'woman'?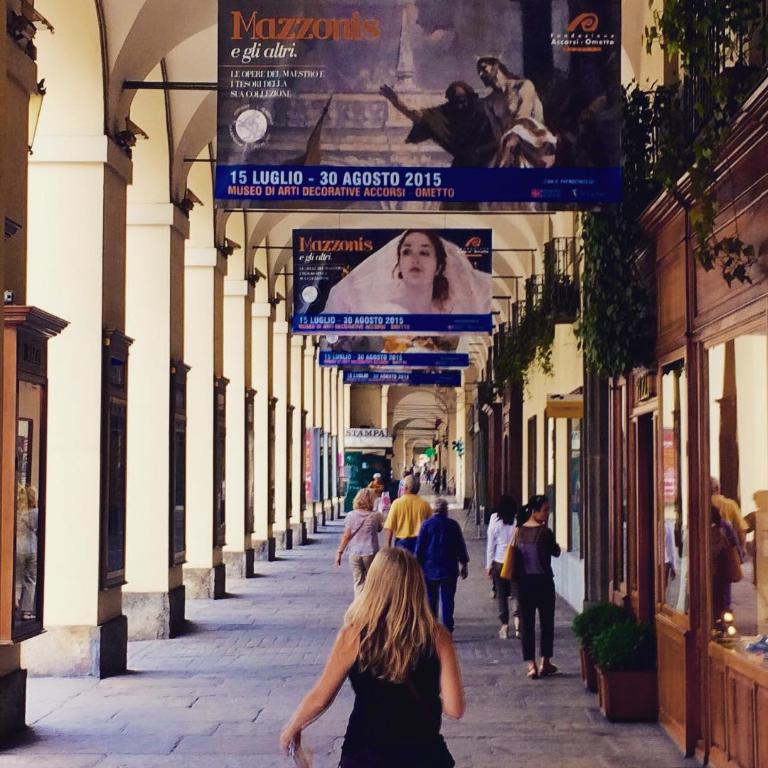
[x1=321, y1=229, x2=491, y2=316]
